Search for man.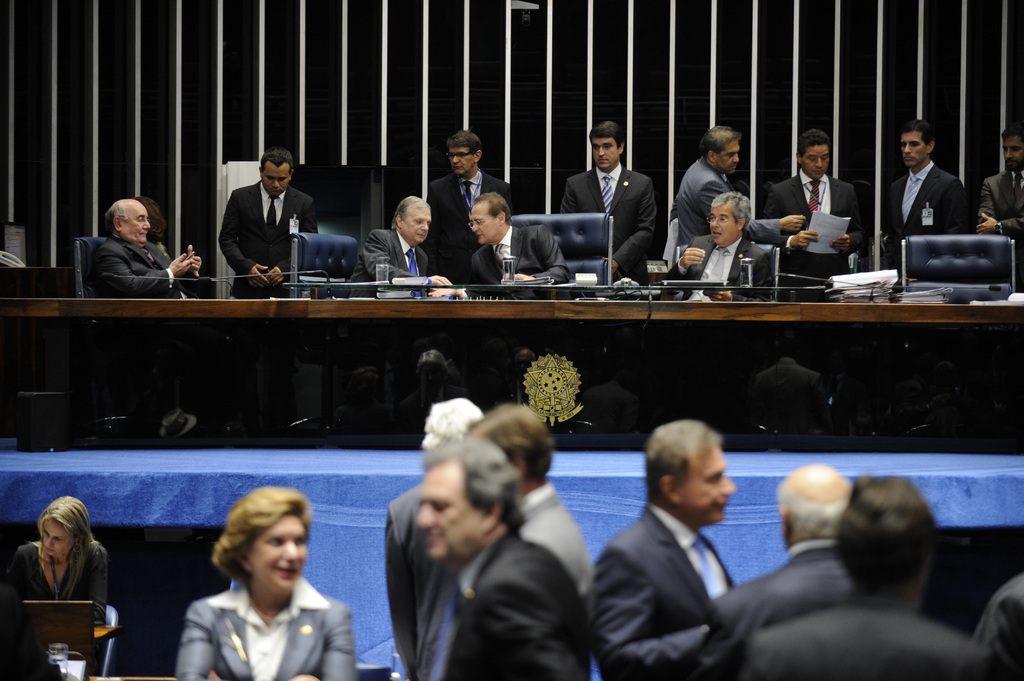
Found at 91/196/204/297.
